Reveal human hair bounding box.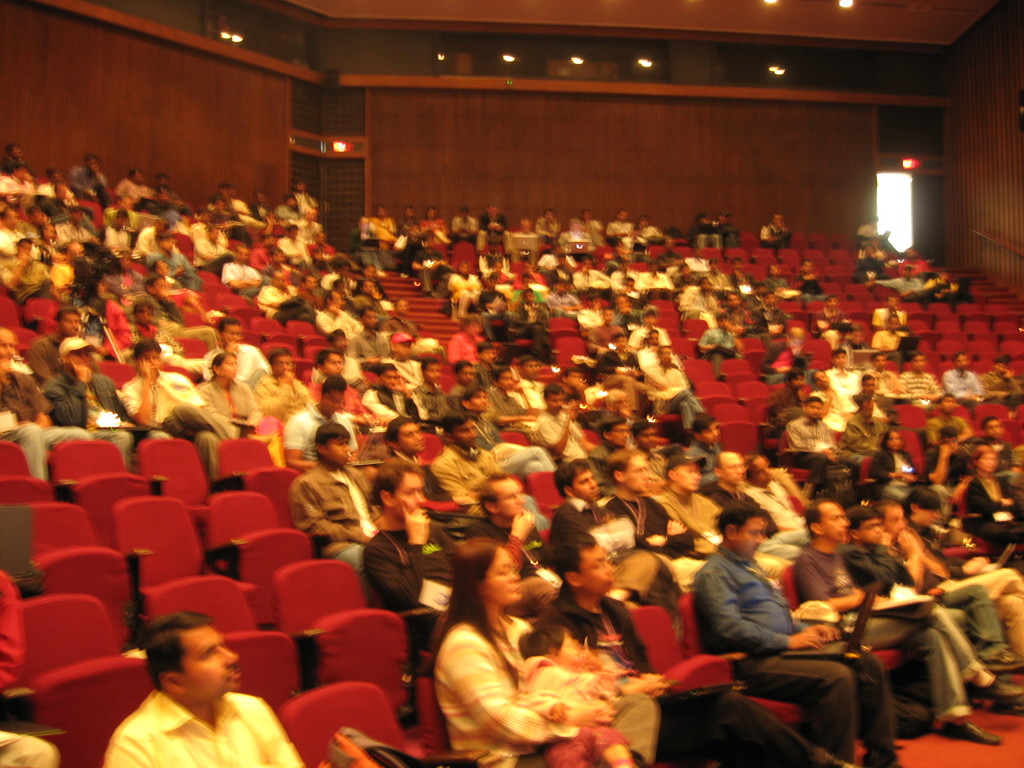
Revealed: bbox(543, 385, 564, 397).
